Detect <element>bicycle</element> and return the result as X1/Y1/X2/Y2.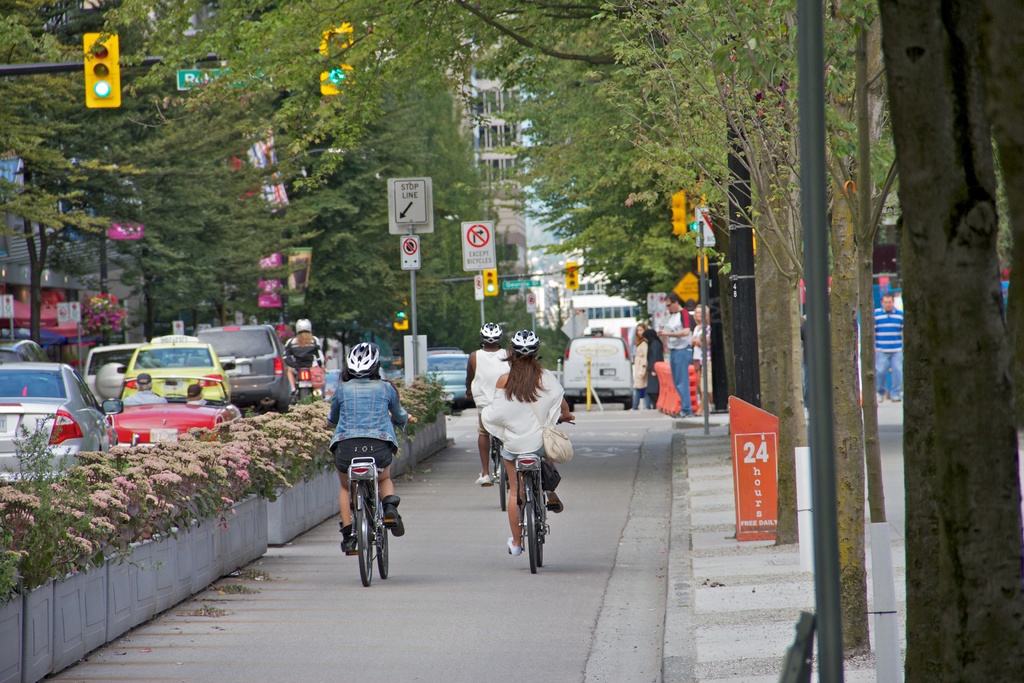
487/438/512/509.
